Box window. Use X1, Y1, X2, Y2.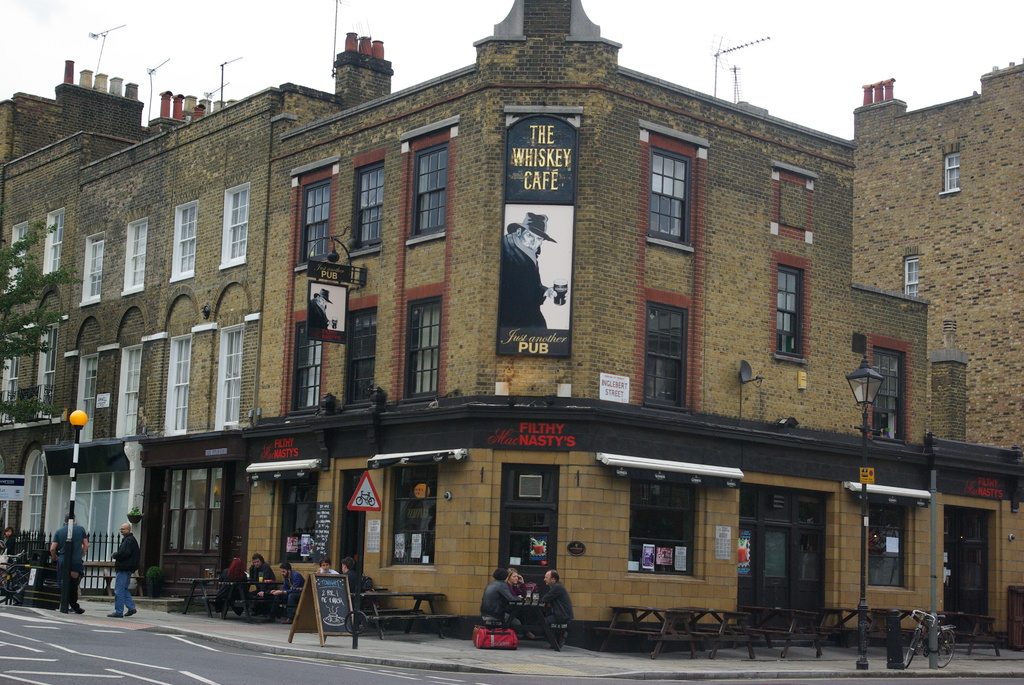
635, 123, 714, 253.
